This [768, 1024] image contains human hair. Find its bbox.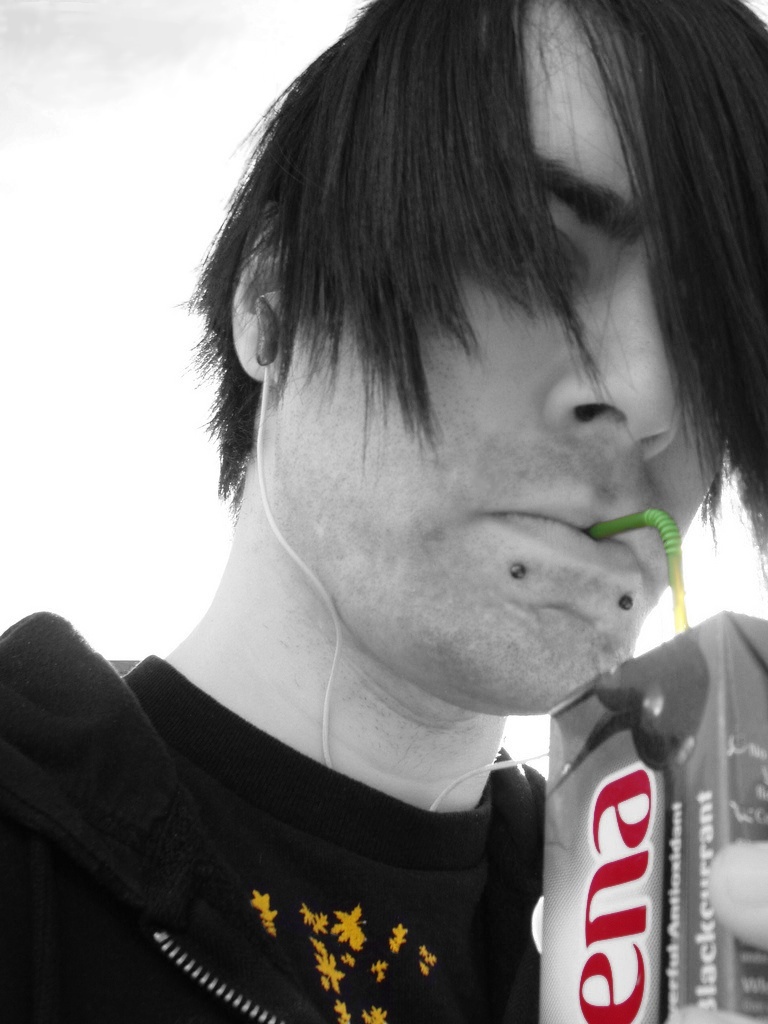
[left=182, top=0, right=767, bottom=572].
